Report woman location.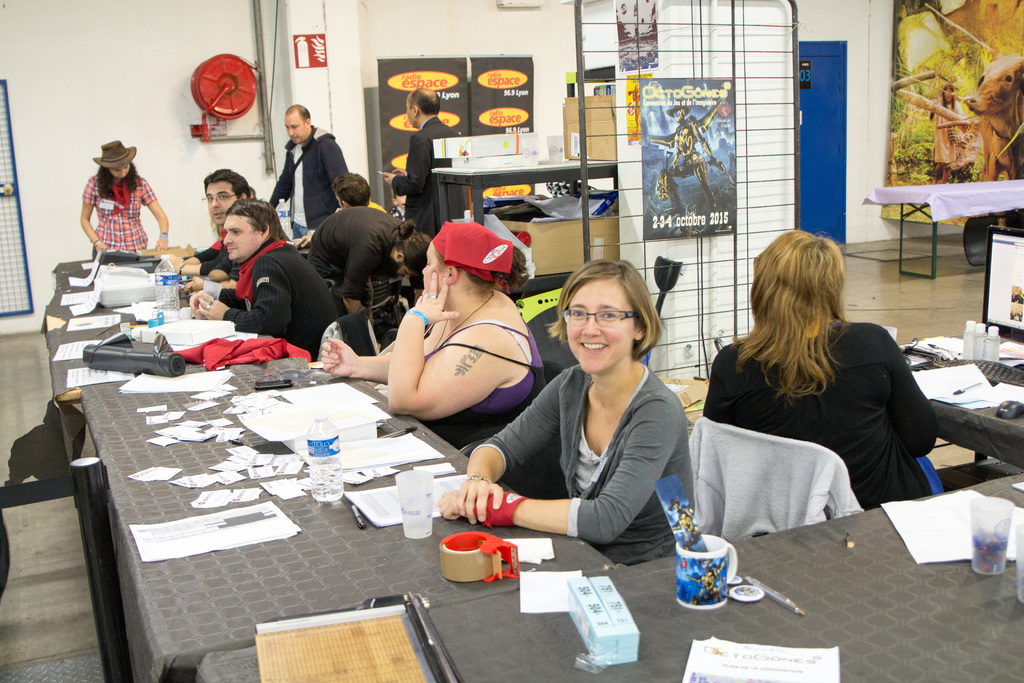
Report: detection(488, 254, 703, 588).
